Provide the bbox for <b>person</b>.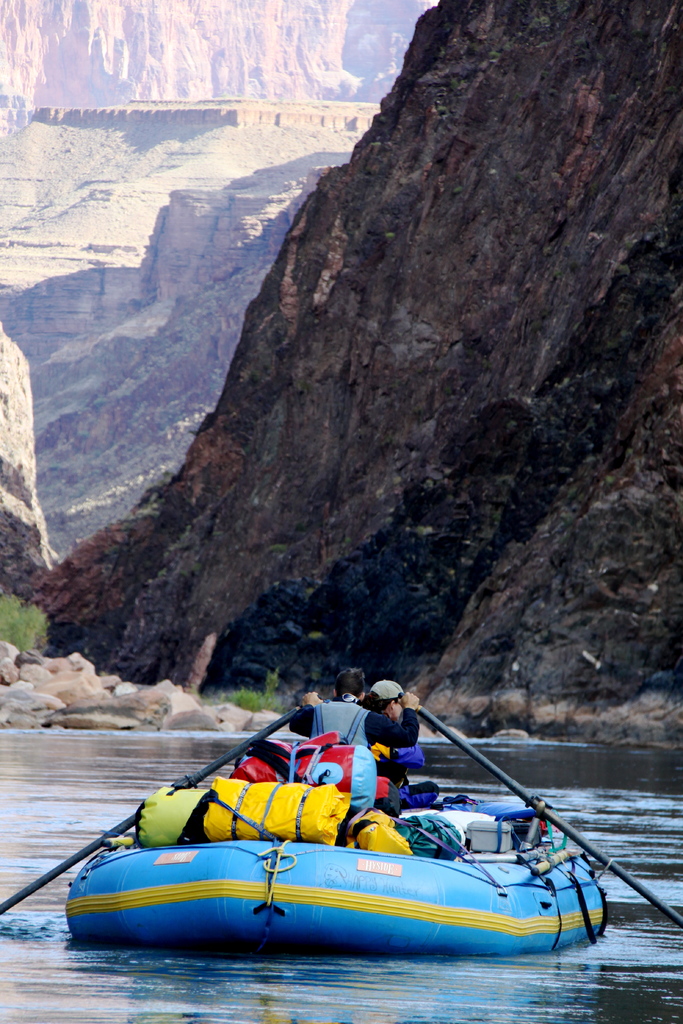
select_region(290, 669, 421, 756).
